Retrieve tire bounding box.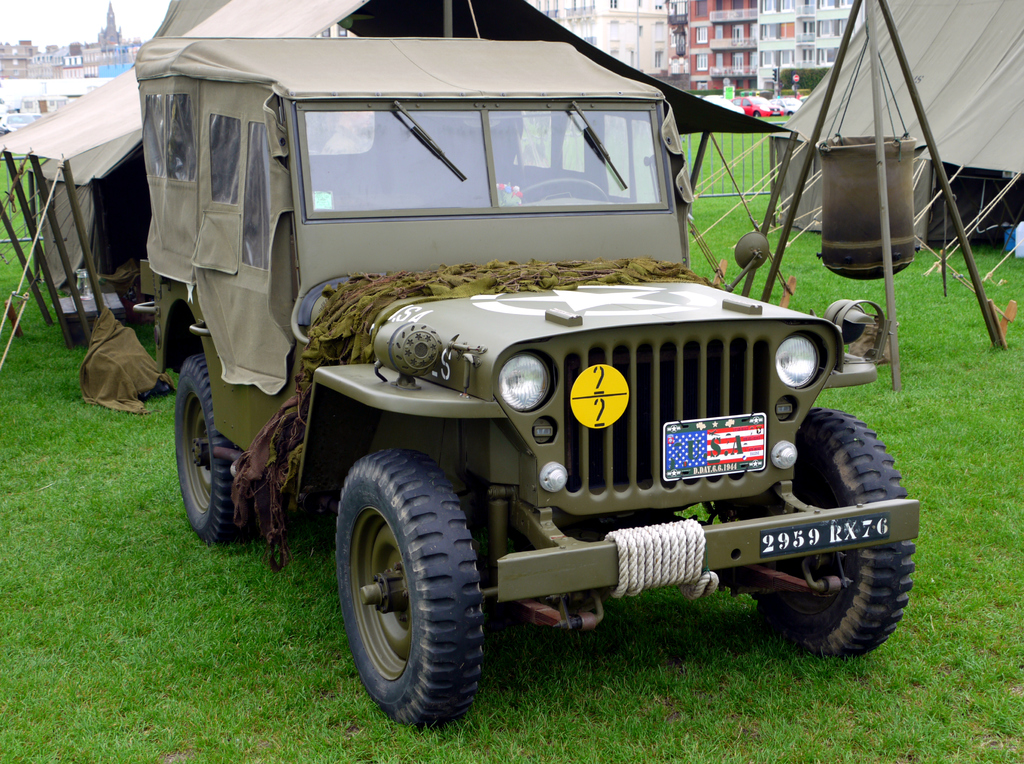
Bounding box: region(330, 447, 491, 731).
